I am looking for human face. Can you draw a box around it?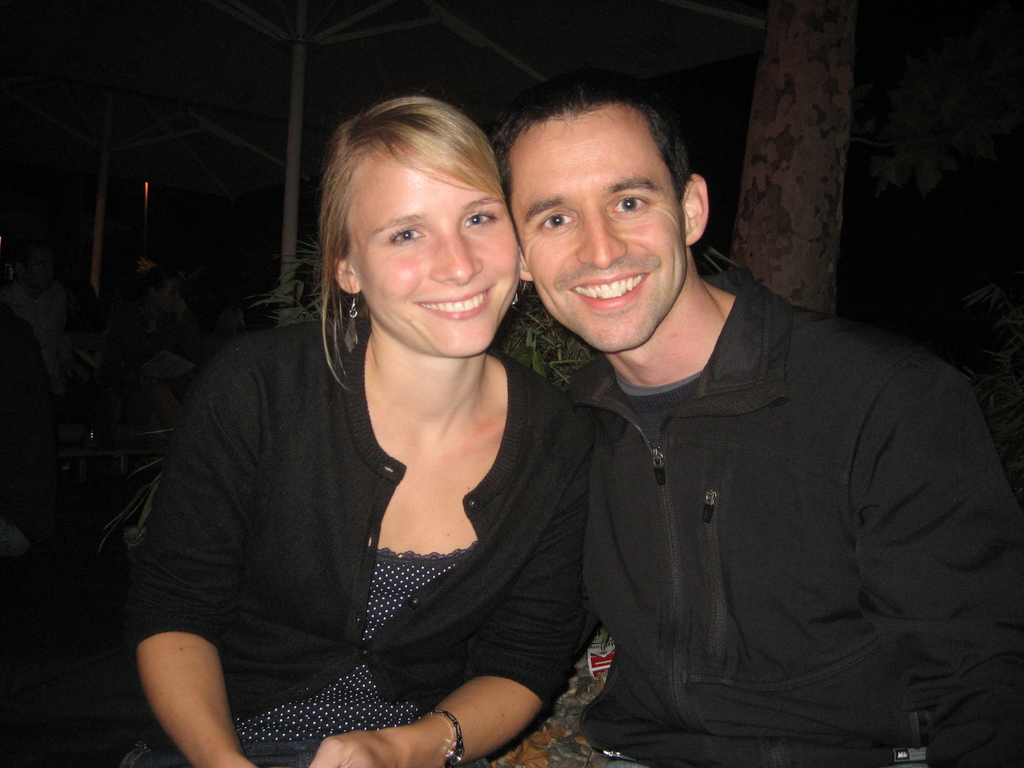
Sure, the bounding box is box(346, 143, 520, 360).
